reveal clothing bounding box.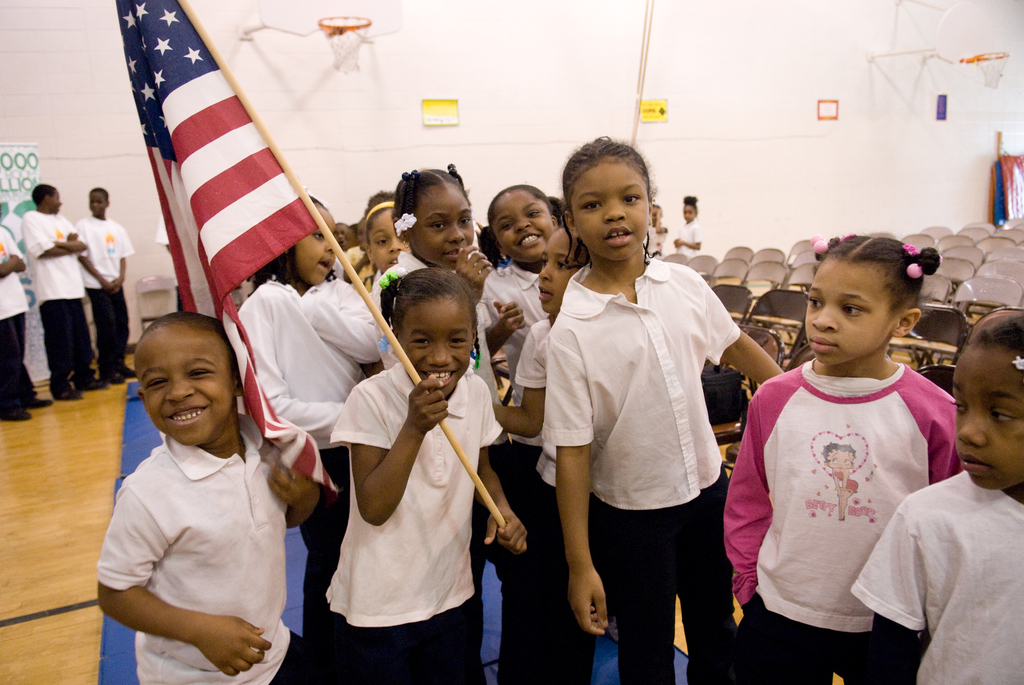
Revealed: {"x1": 540, "y1": 249, "x2": 750, "y2": 681}.
